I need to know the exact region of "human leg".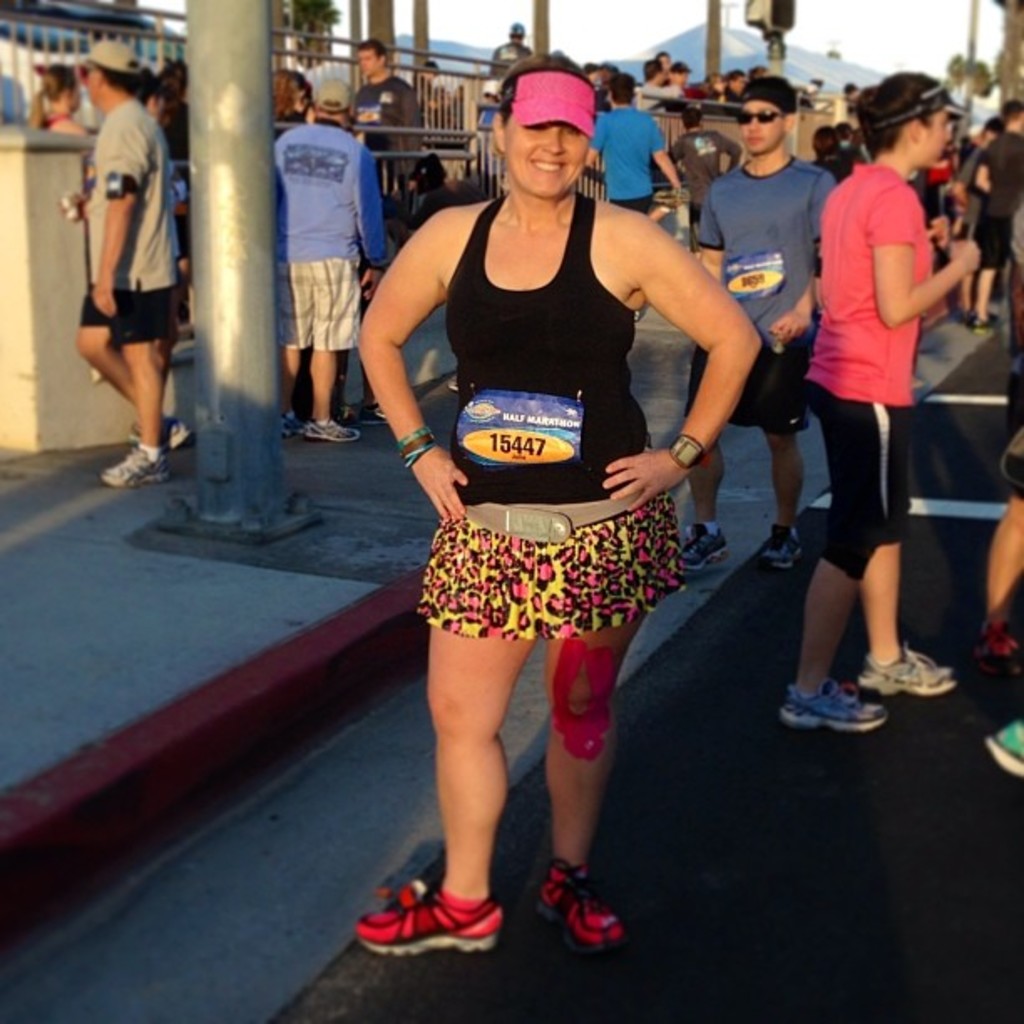
Region: 100 289 174 480.
